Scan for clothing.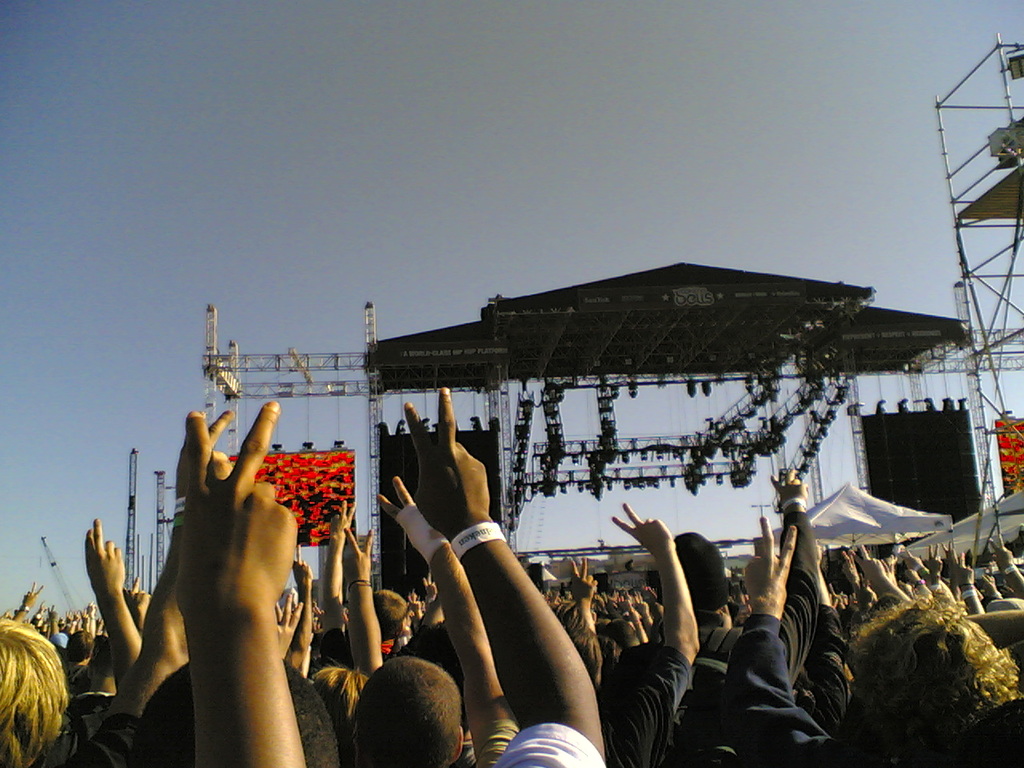
Scan result: left=721, top=608, right=1023, bottom=767.
